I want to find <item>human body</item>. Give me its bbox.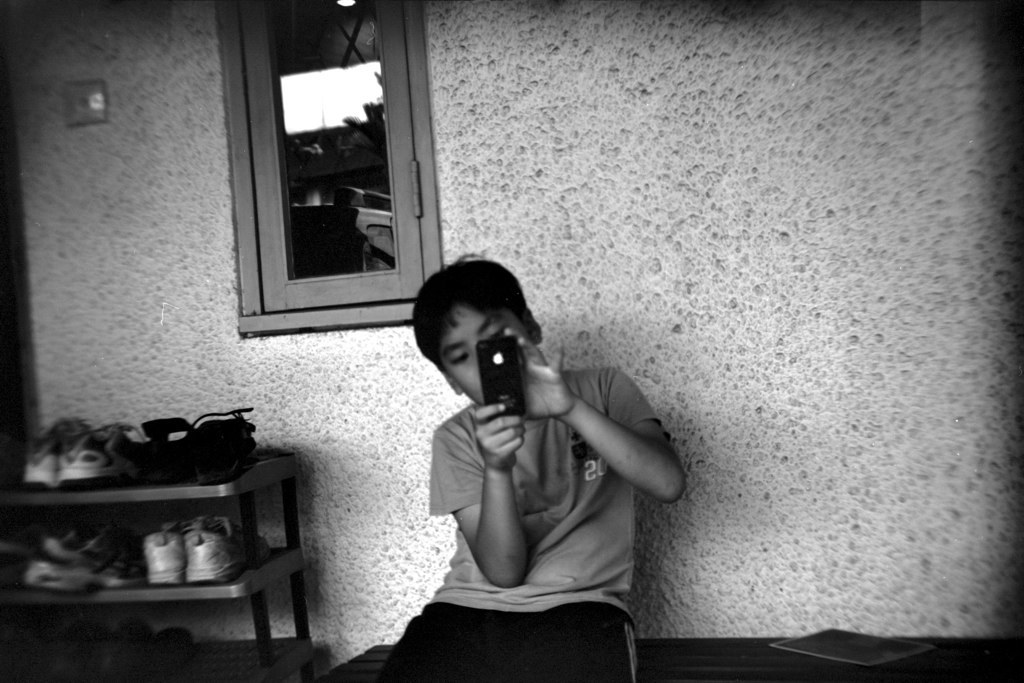
bbox=[296, 255, 683, 680].
